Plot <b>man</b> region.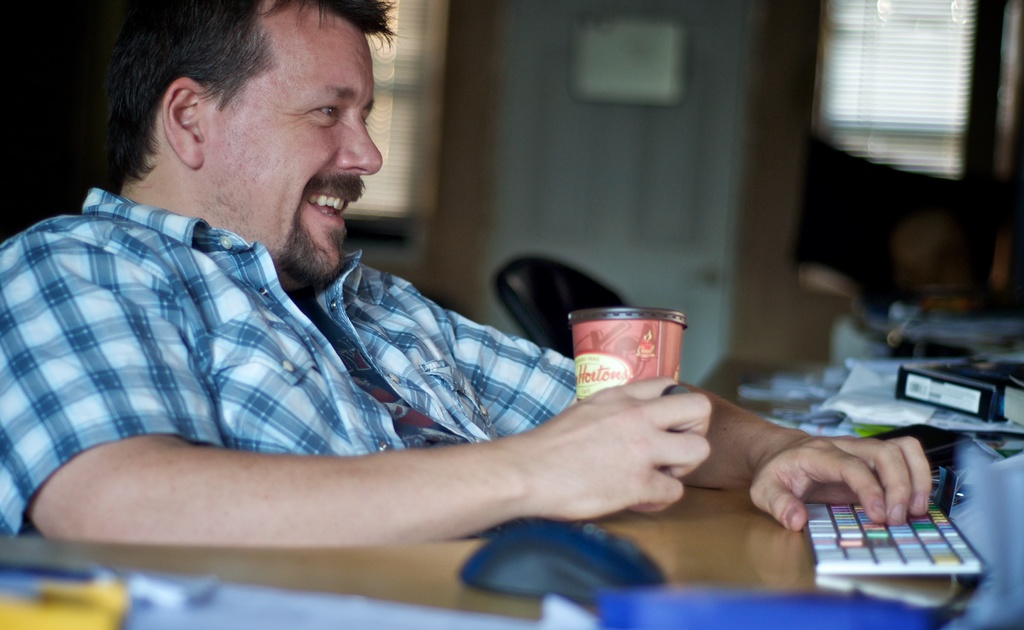
Plotted at <region>0, 33, 841, 561</region>.
